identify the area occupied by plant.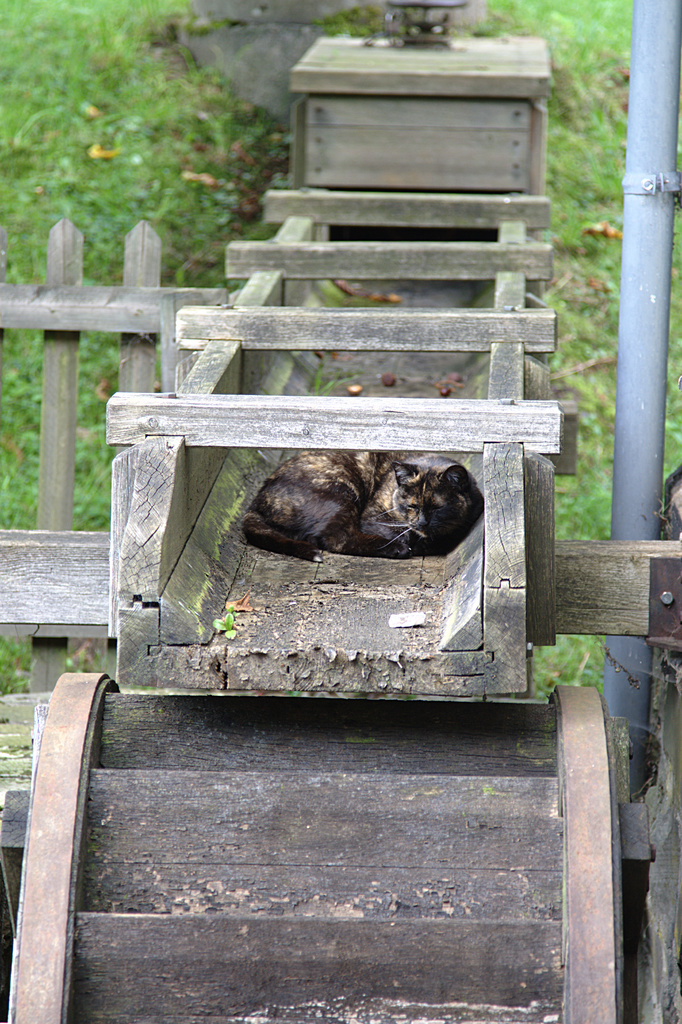
Area: 29:55:300:255.
